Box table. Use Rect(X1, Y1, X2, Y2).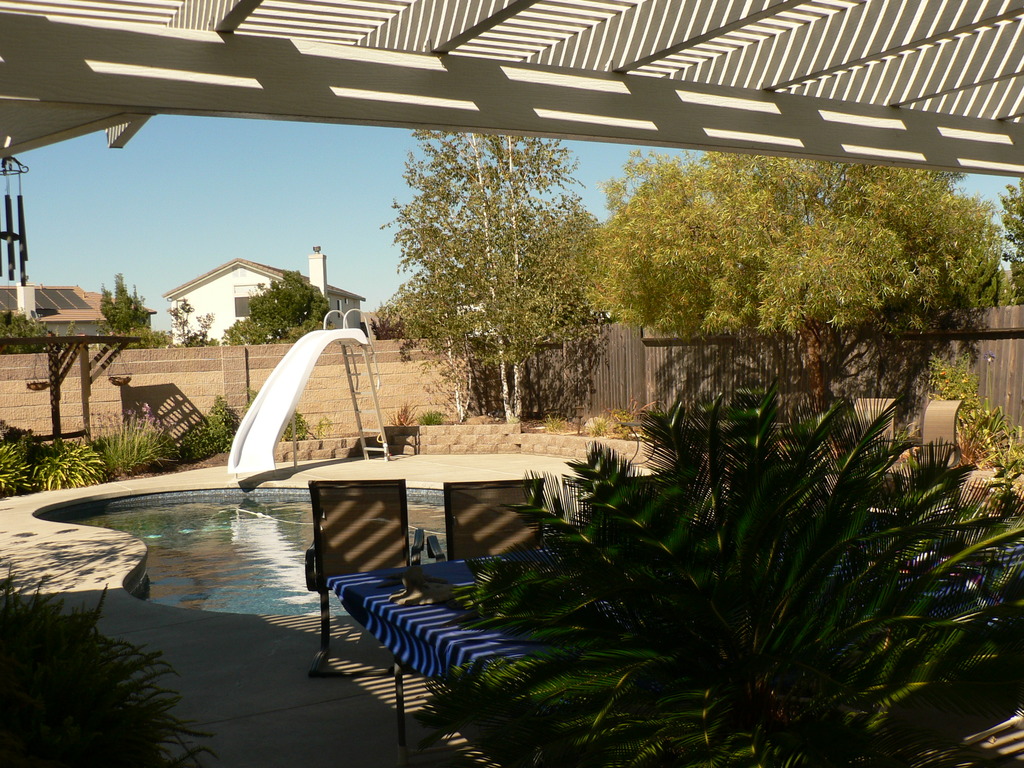
Rect(332, 555, 583, 764).
